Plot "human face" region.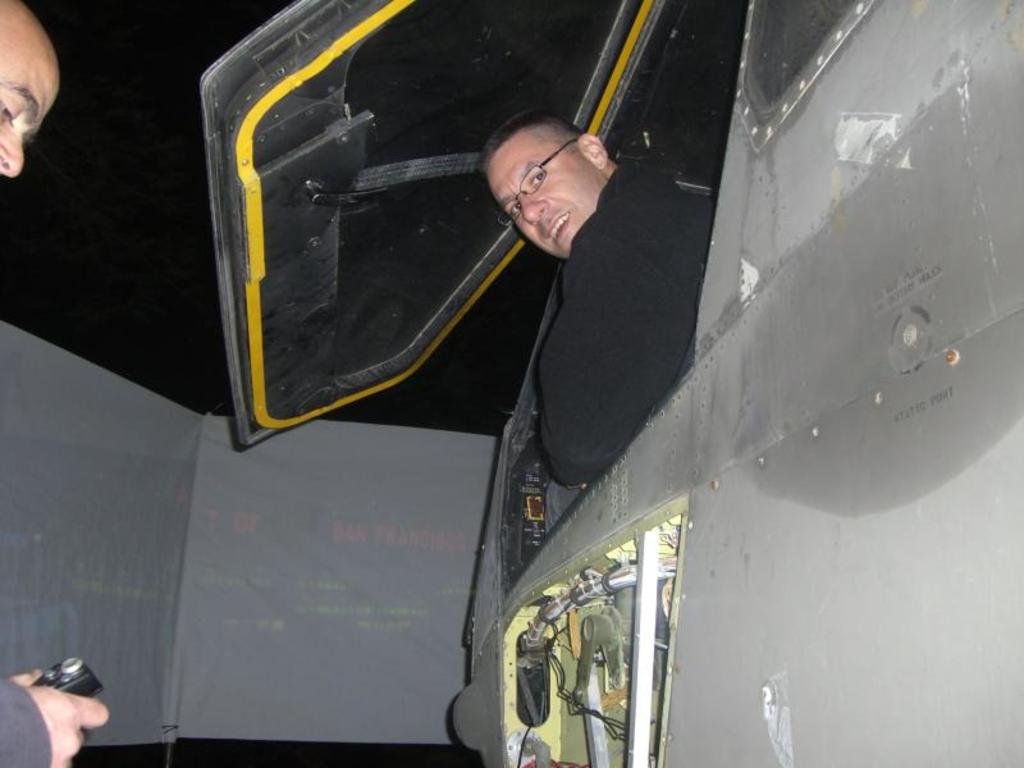
Plotted at (486, 124, 609, 256).
